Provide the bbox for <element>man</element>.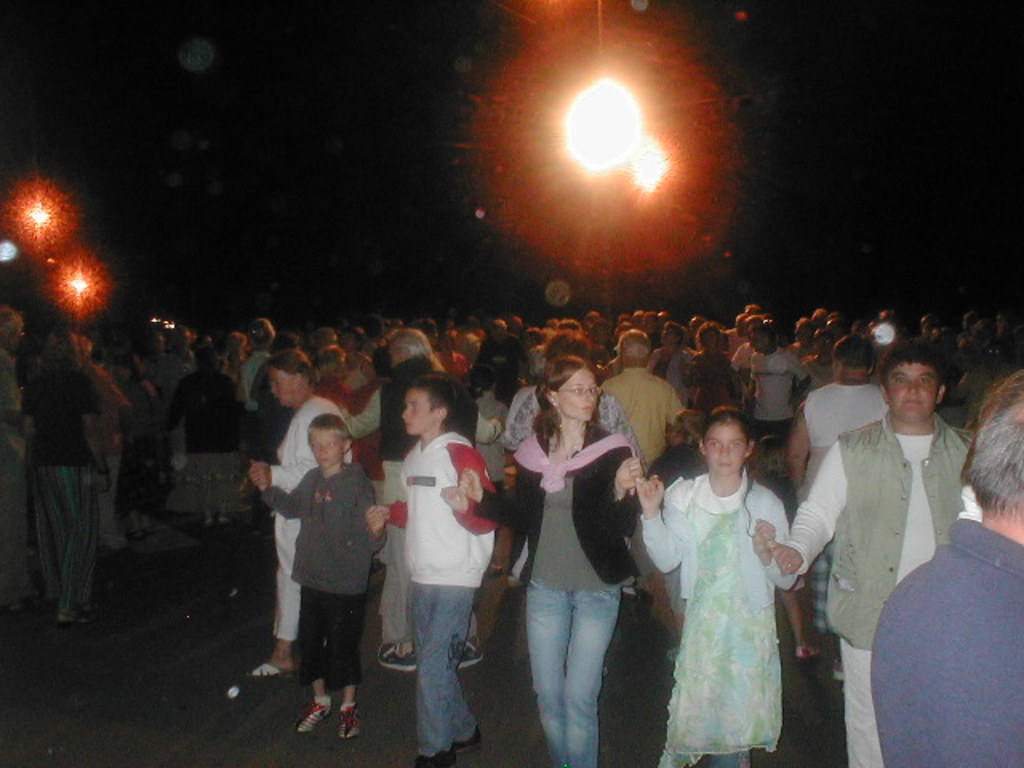
[x1=595, y1=328, x2=686, y2=595].
